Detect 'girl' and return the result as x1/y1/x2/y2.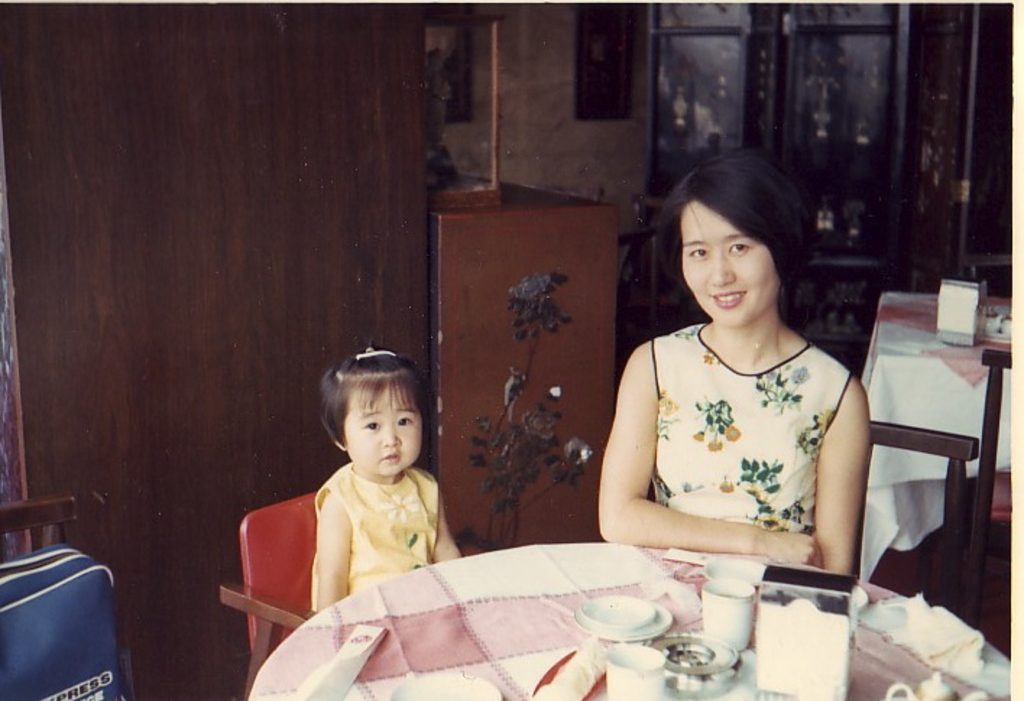
311/340/460/611.
